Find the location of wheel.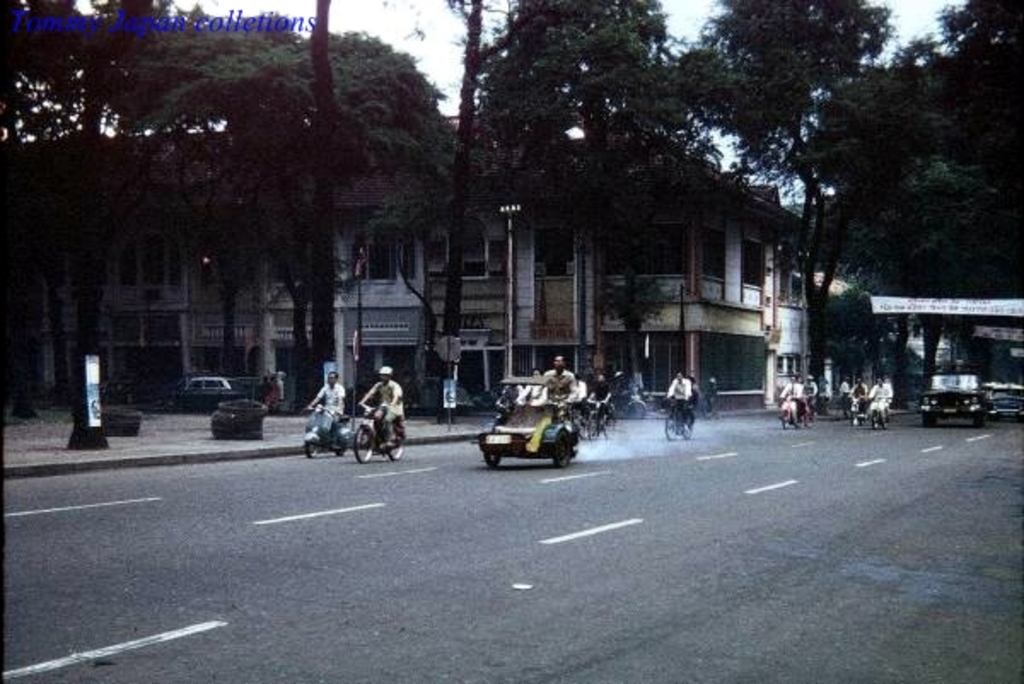
Location: bbox(662, 413, 678, 440).
